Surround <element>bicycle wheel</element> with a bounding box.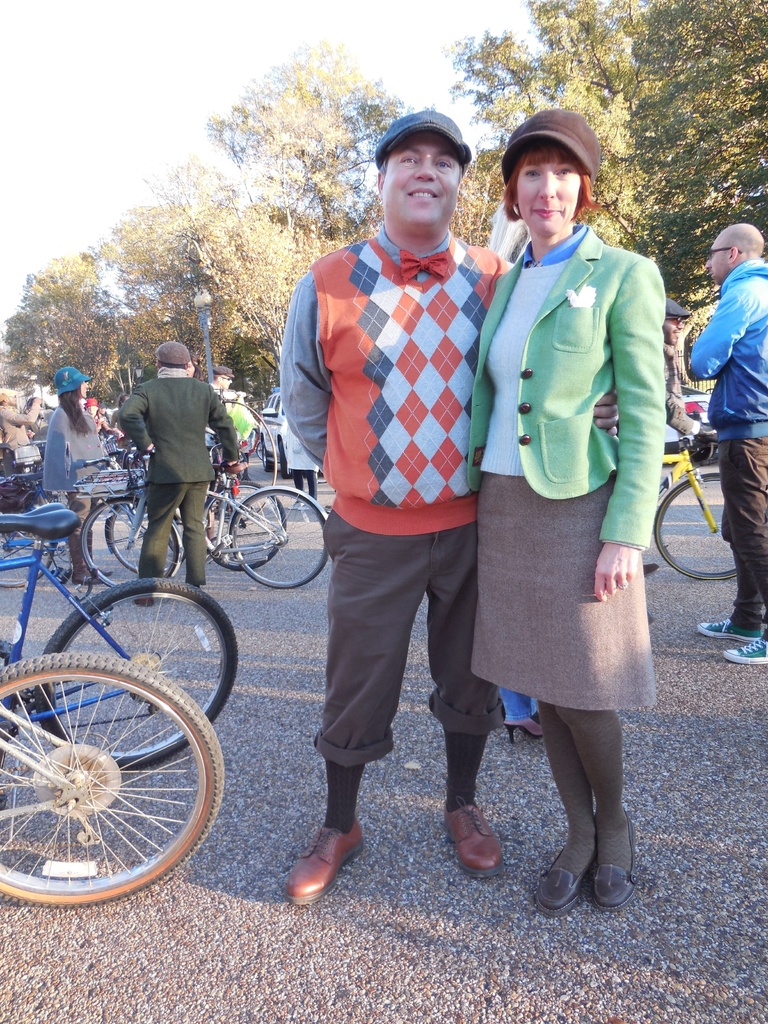
[x1=81, y1=490, x2=179, y2=595].
